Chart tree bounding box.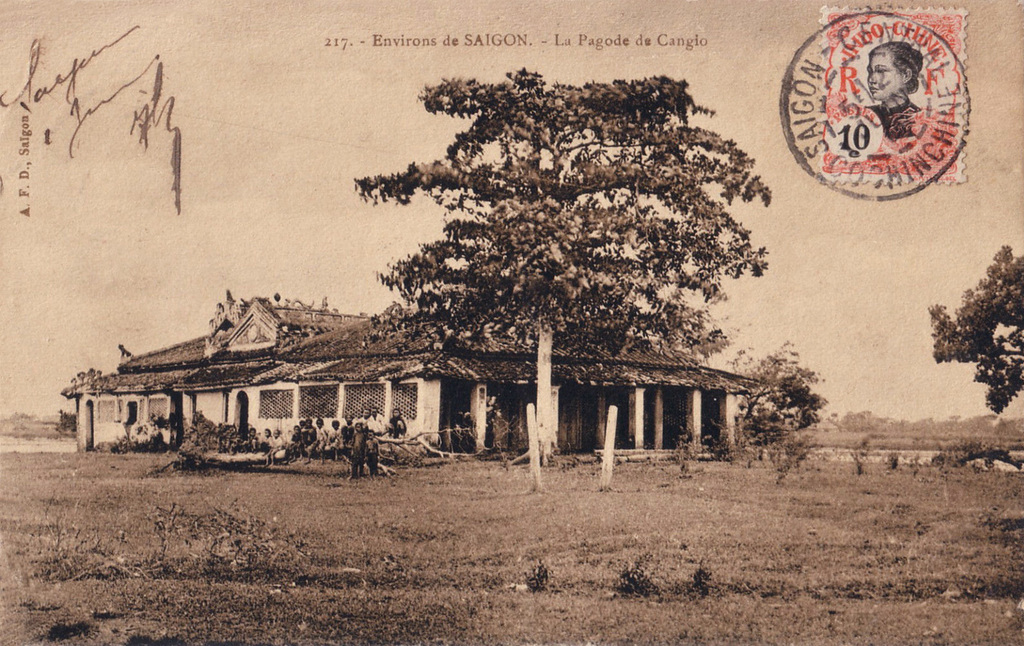
Charted: <bbox>351, 70, 769, 466</bbox>.
